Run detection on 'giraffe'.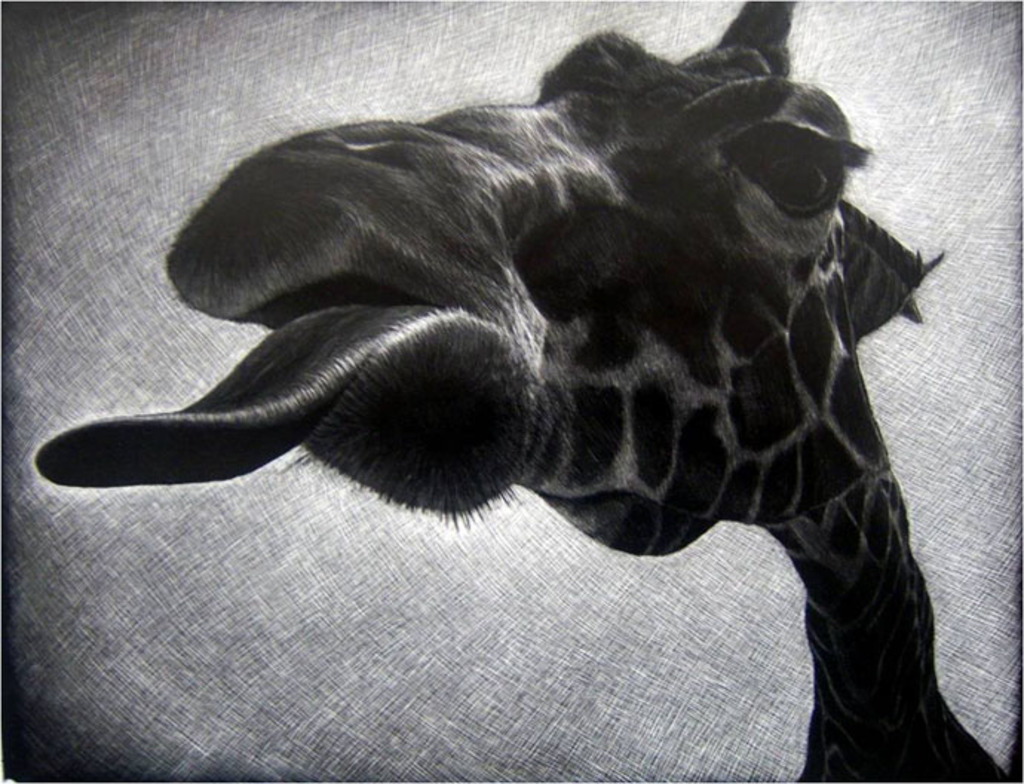
Result: x1=43, y1=0, x2=1011, y2=783.
